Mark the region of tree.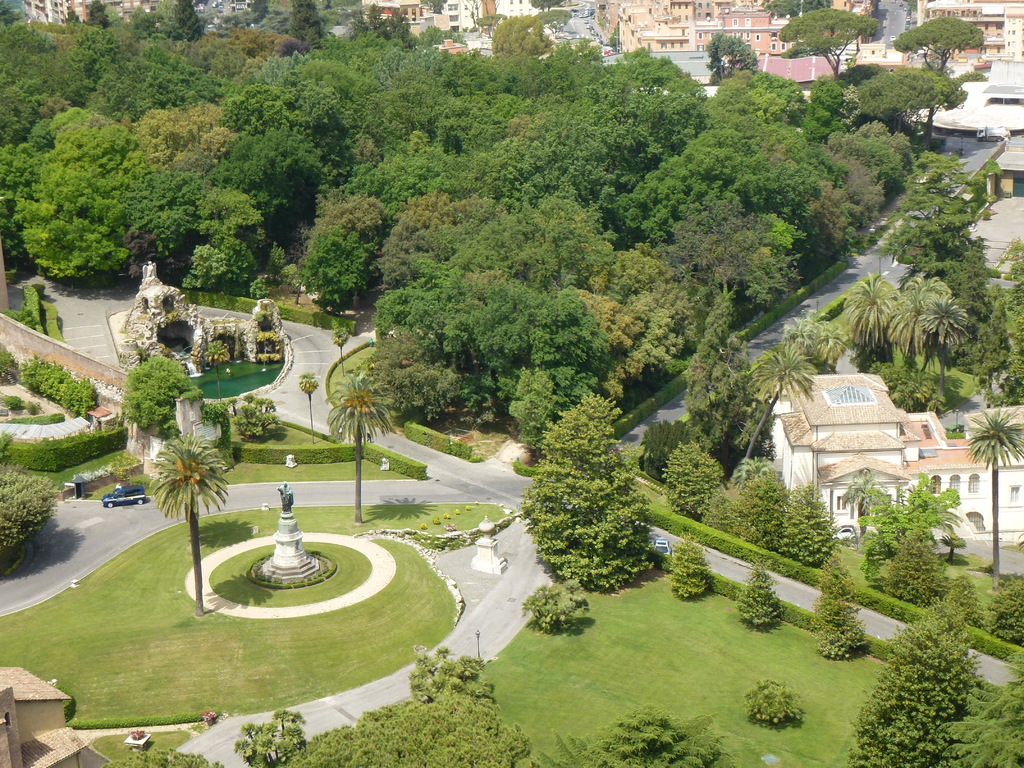
Region: bbox=[535, 703, 742, 767].
